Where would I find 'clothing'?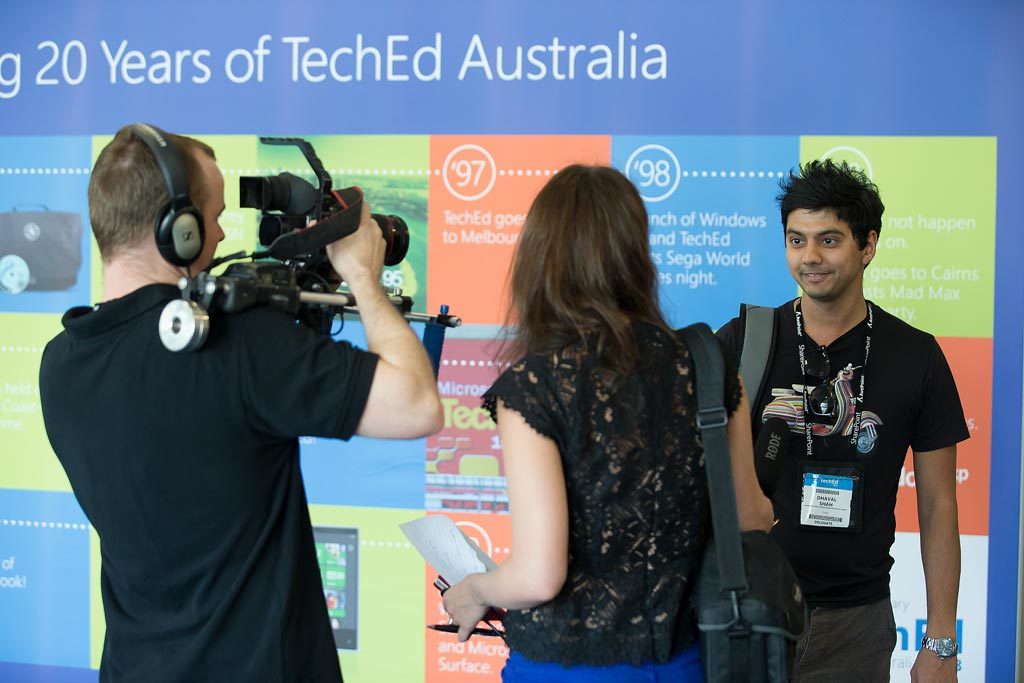
At 42:279:386:682.
